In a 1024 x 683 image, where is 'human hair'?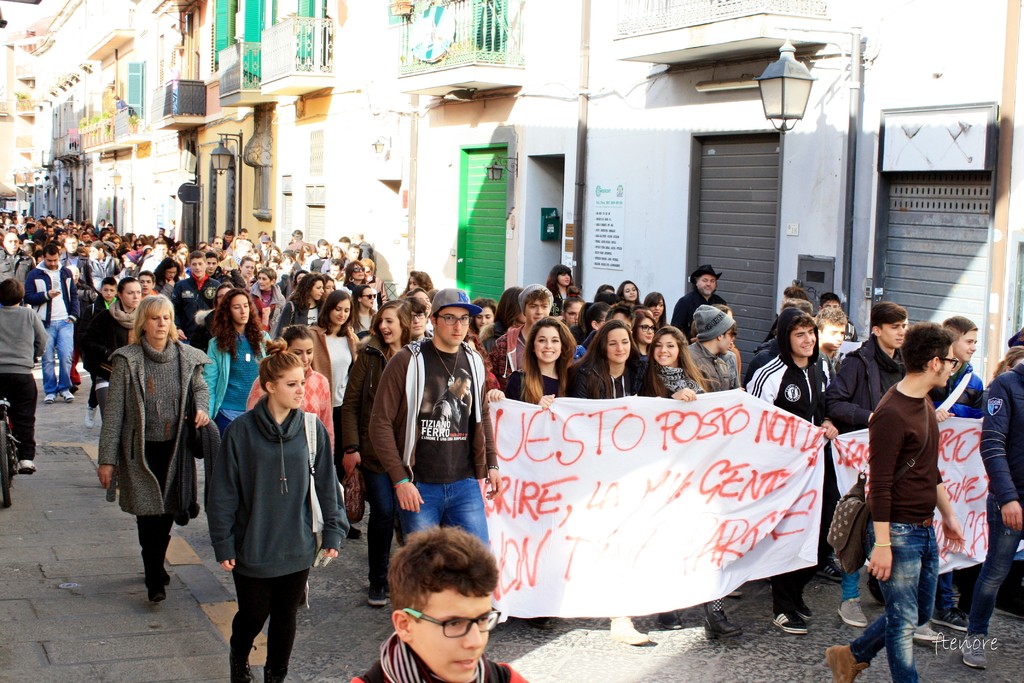
rect(609, 302, 632, 327).
